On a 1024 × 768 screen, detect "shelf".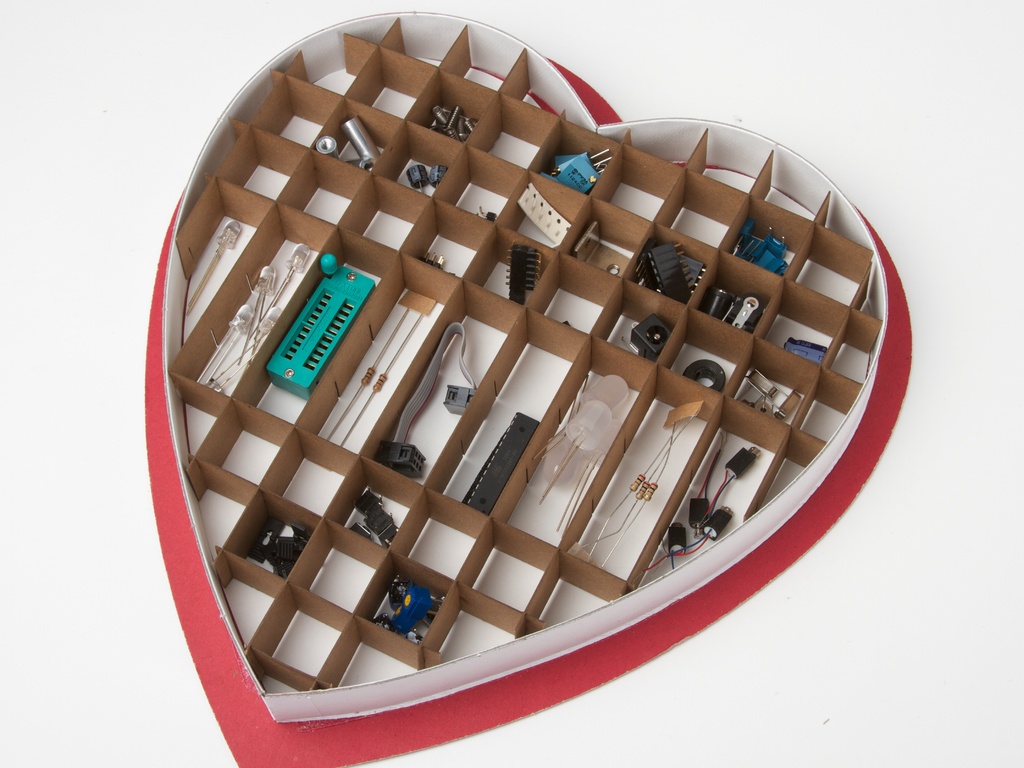
locate(685, 122, 770, 197).
